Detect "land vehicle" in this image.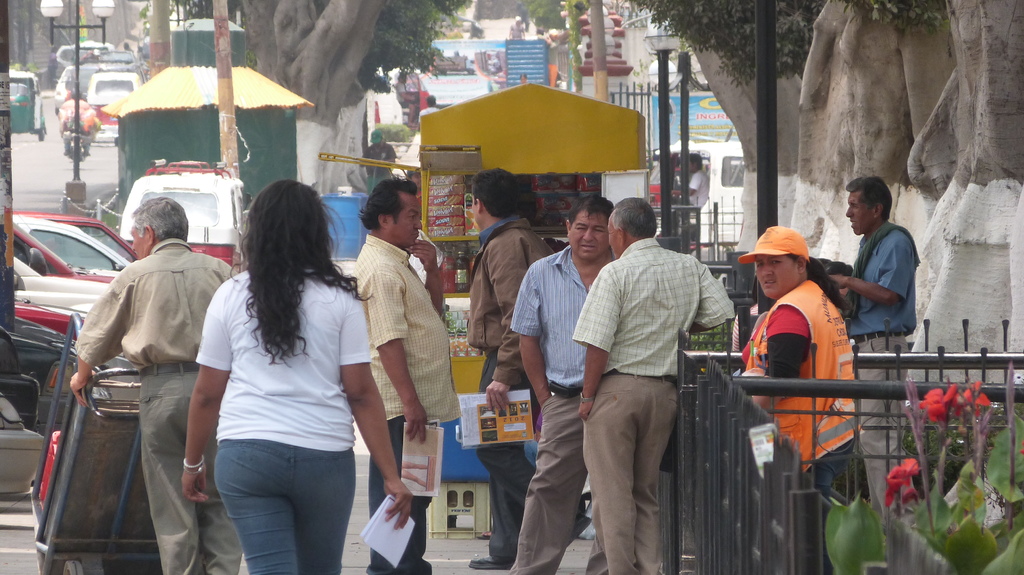
Detection: select_region(431, 51, 479, 75).
